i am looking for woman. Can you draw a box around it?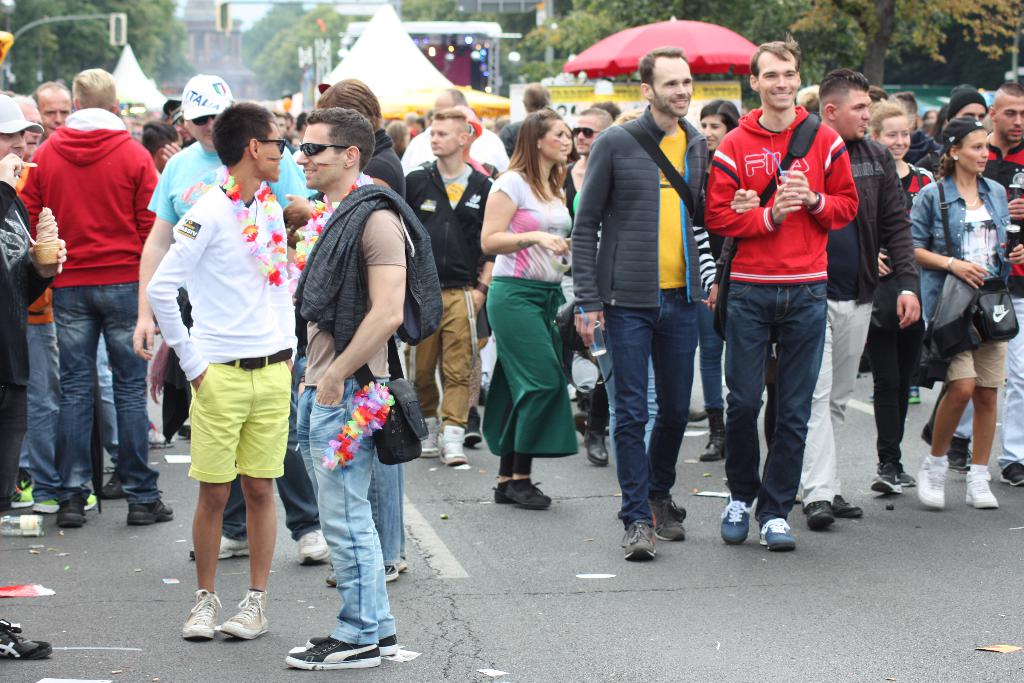
Sure, the bounding box is rect(862, 102, 942, 500).
